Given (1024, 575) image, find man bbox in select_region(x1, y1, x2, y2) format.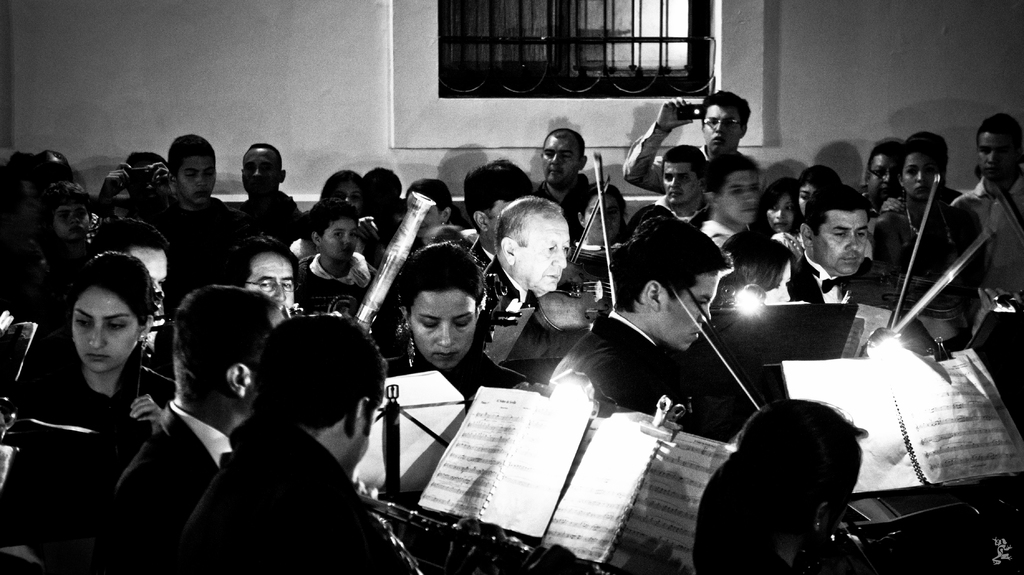
select_region(563, 204, 737, 445).
